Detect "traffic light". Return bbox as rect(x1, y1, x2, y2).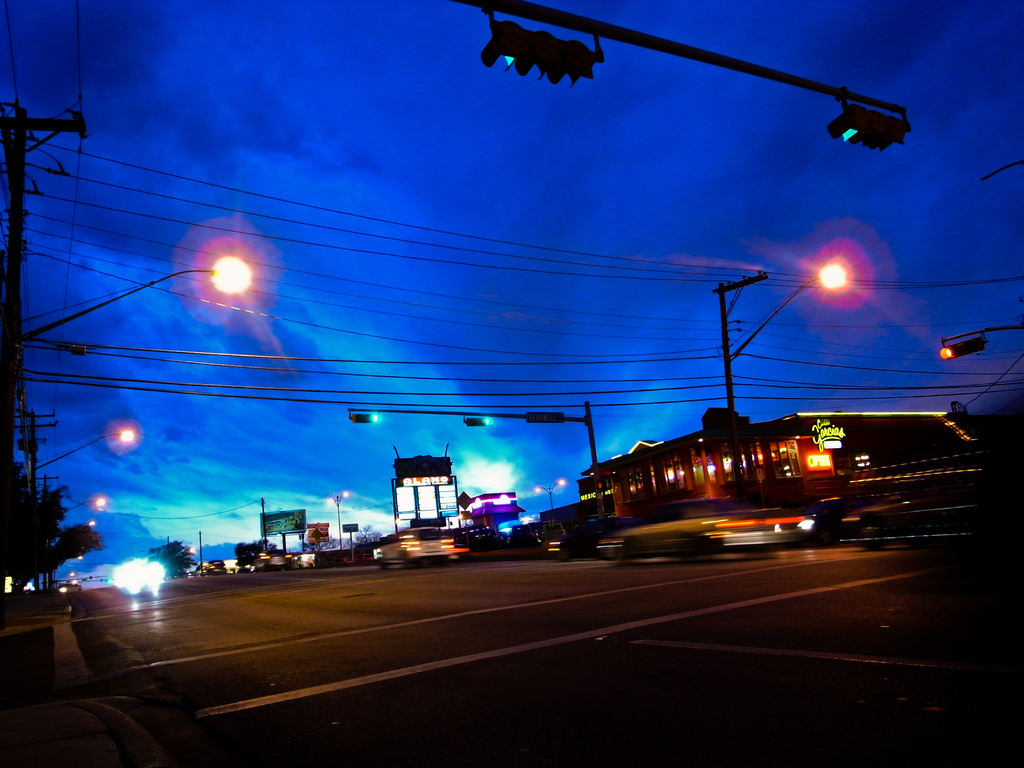
rect(348, 413, 381, 424).
